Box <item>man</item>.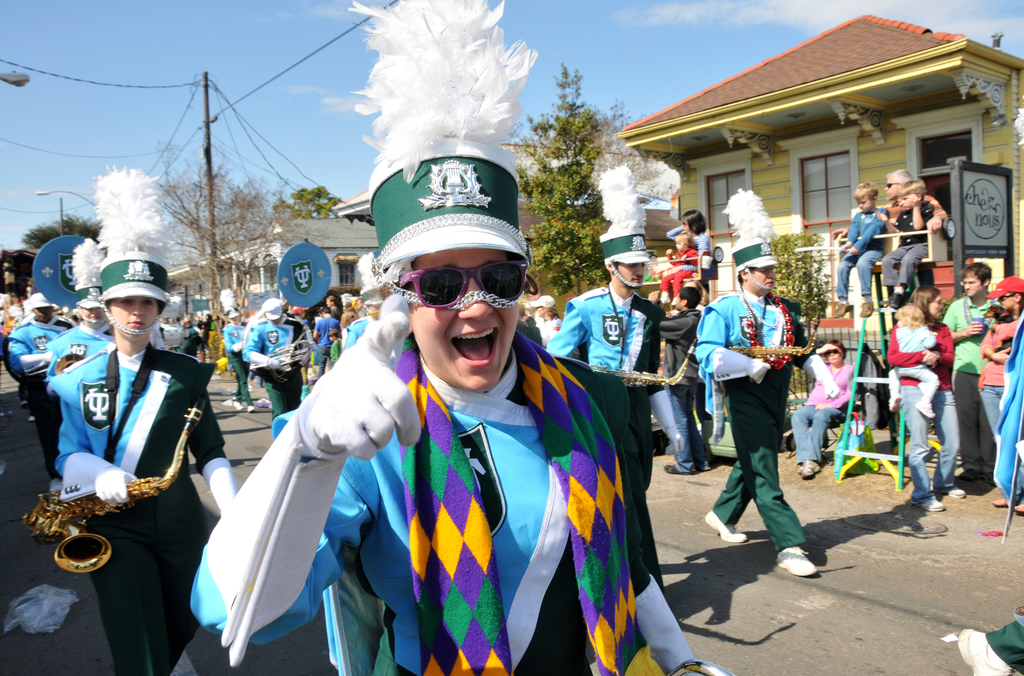
select_region(33, 282, 106, 472).
